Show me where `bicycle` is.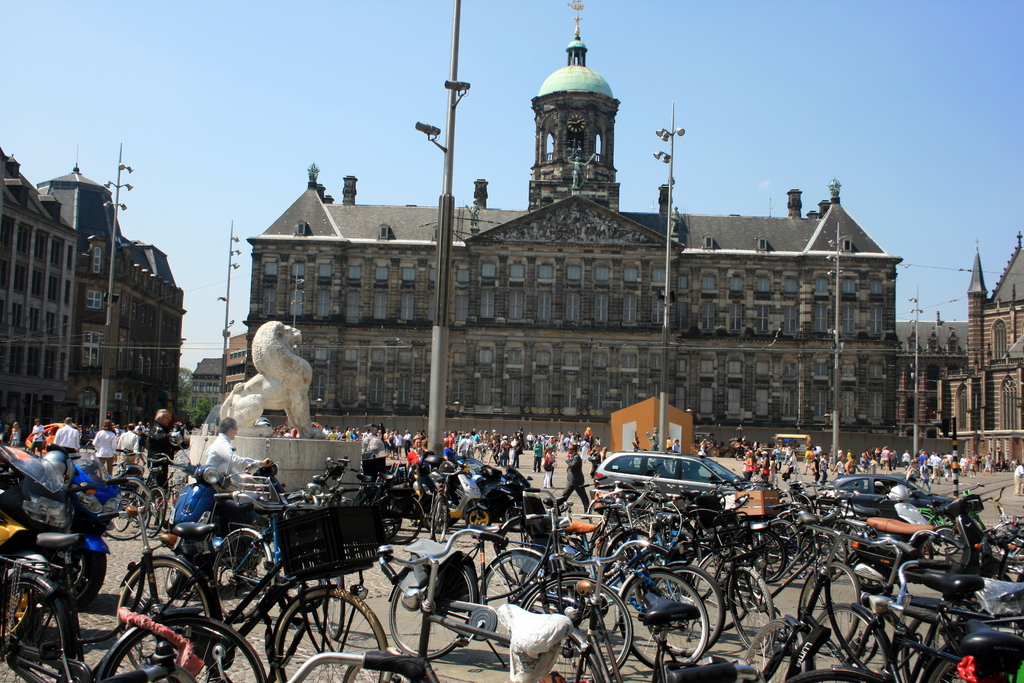
`bicycle` is at l=408, t=463, r=470, b=534.
